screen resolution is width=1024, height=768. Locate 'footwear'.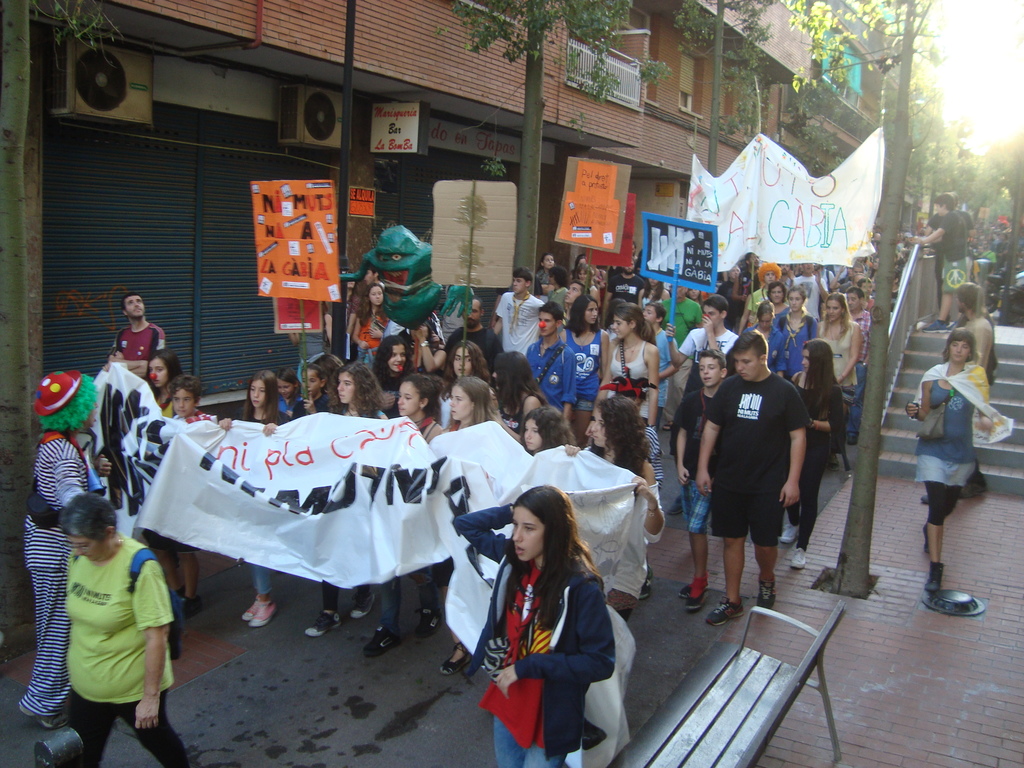
<box>247,594,280,635</box>.
